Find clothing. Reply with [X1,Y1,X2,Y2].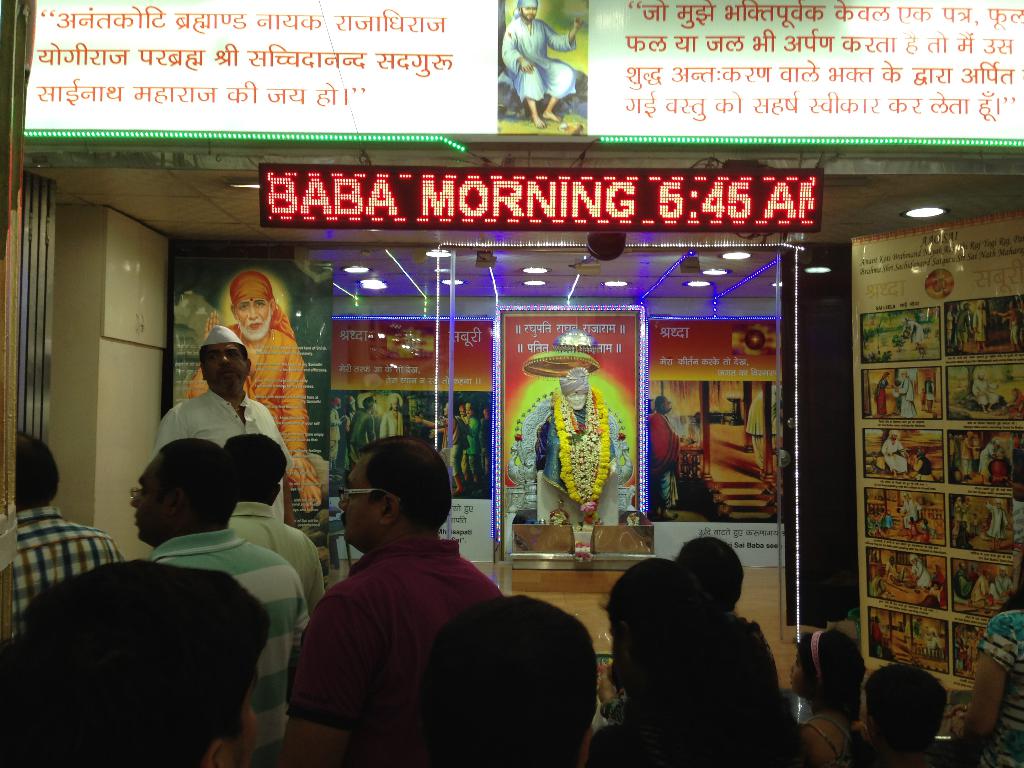
[463,416,479,461].
